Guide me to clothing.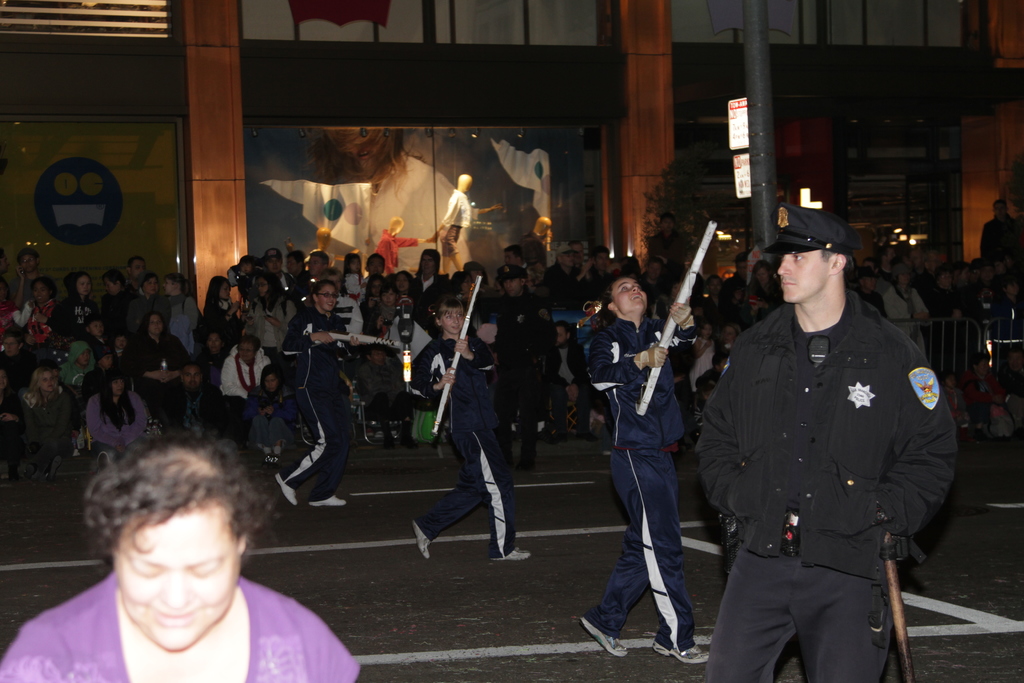
Guidance: Rect(694, 240, 970, 645).
